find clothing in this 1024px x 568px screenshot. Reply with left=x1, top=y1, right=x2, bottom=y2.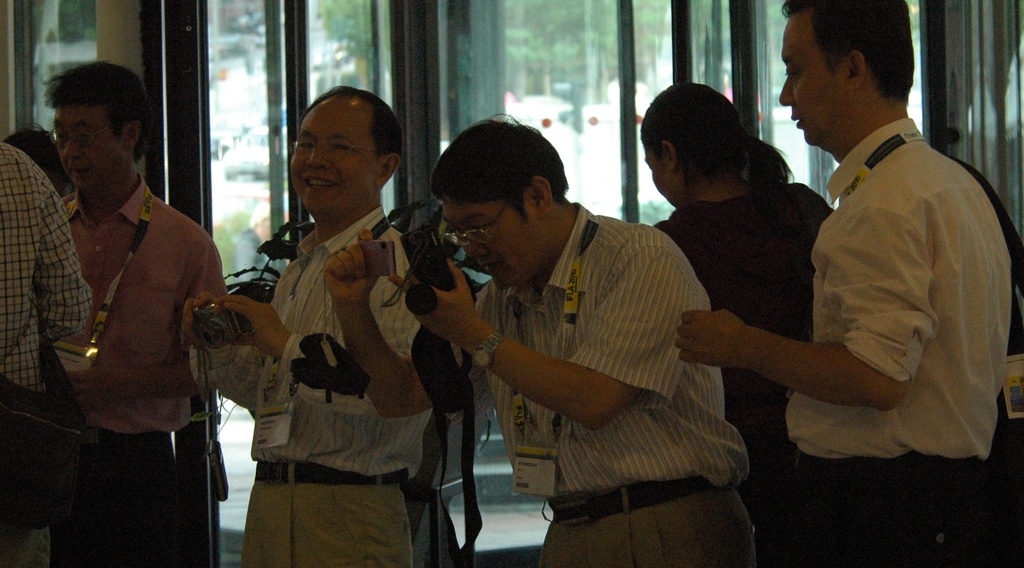
left=442, top=201, right=755, bottom=567.
